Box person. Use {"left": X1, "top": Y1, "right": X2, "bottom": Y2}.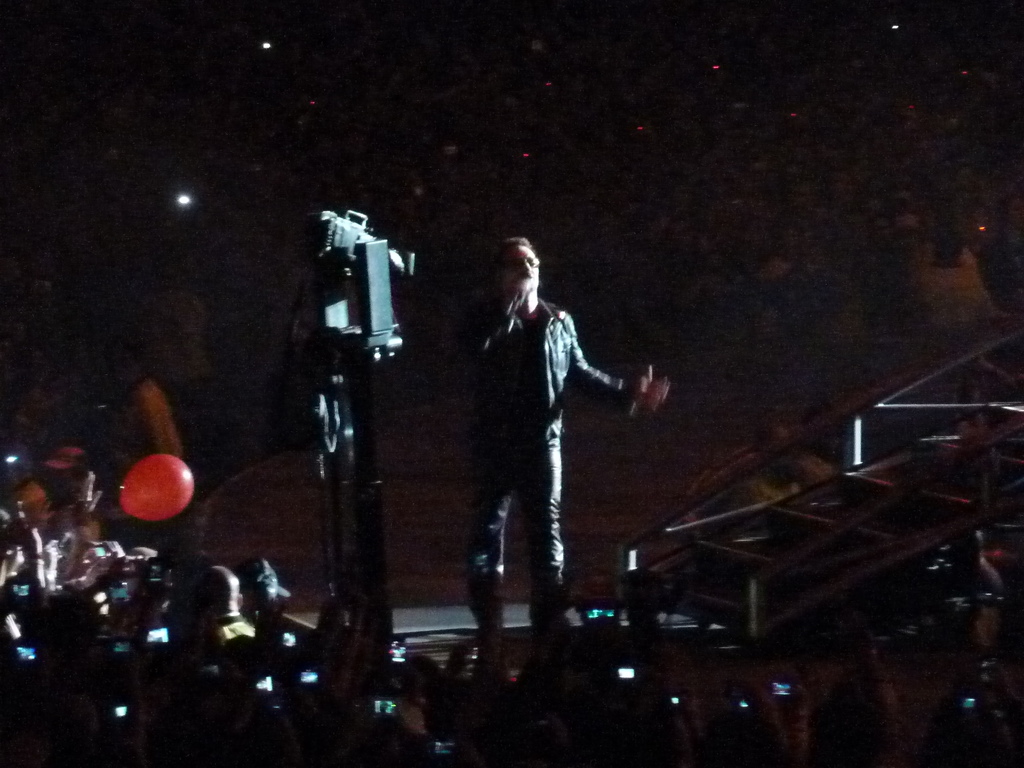
{"left": 411, "top": 220, "right": 638, "bottom": 590}.
